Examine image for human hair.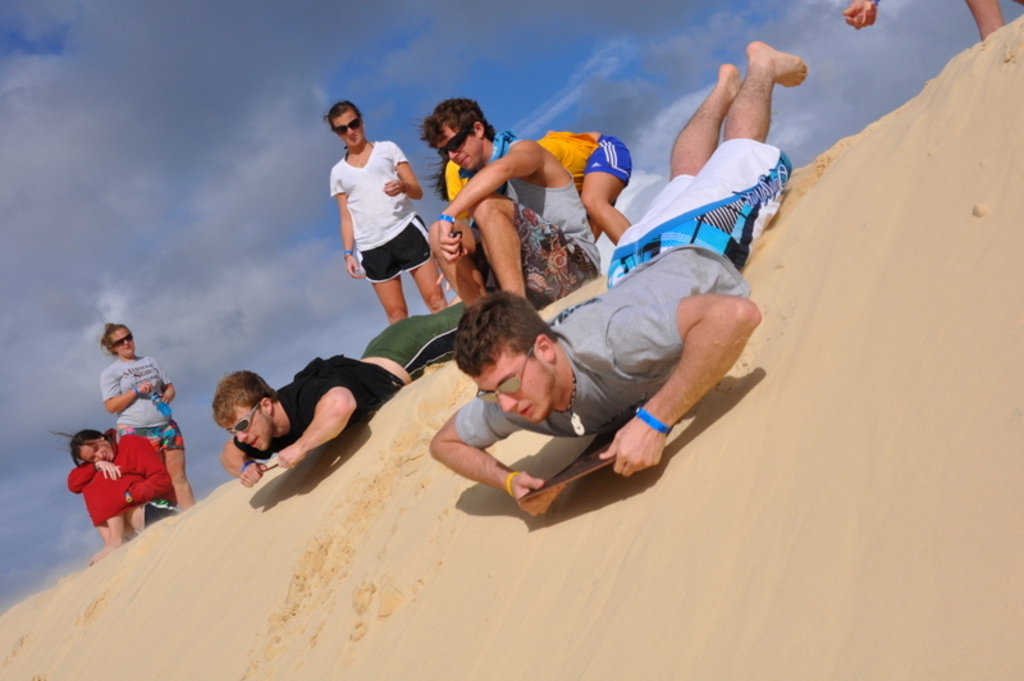
Examination result: 320, 100, 364, 150.
